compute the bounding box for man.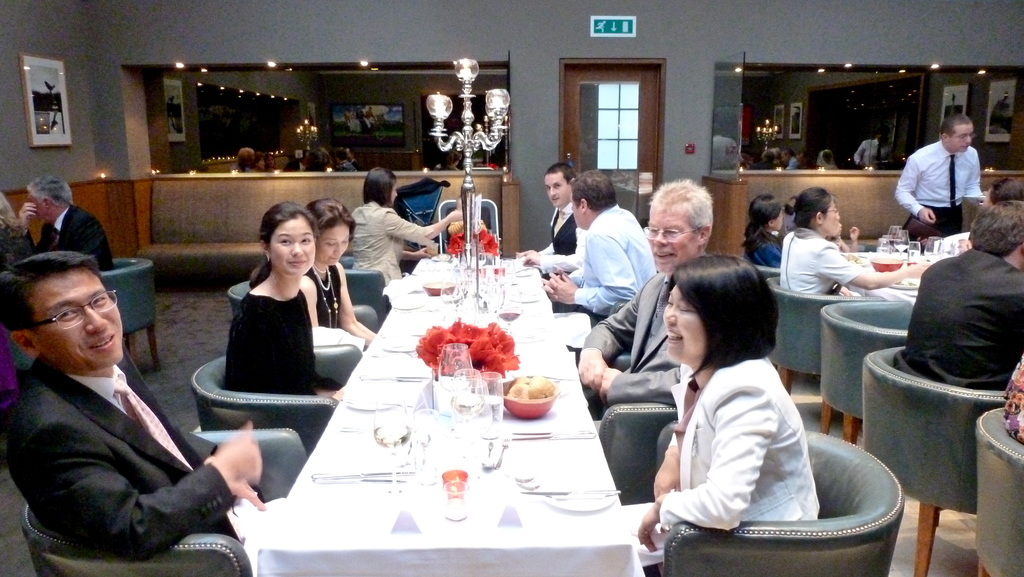
crop(536, 169, 657, 325).
